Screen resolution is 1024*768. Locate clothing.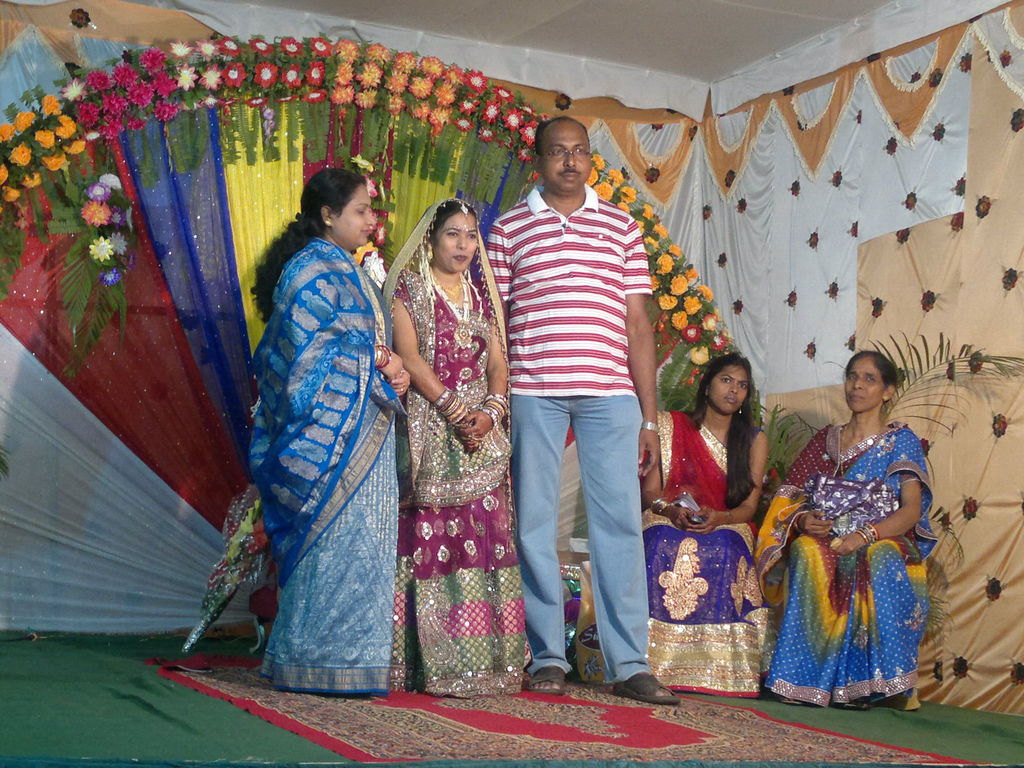
[left=768, top=394, right=943, bottom=712].
